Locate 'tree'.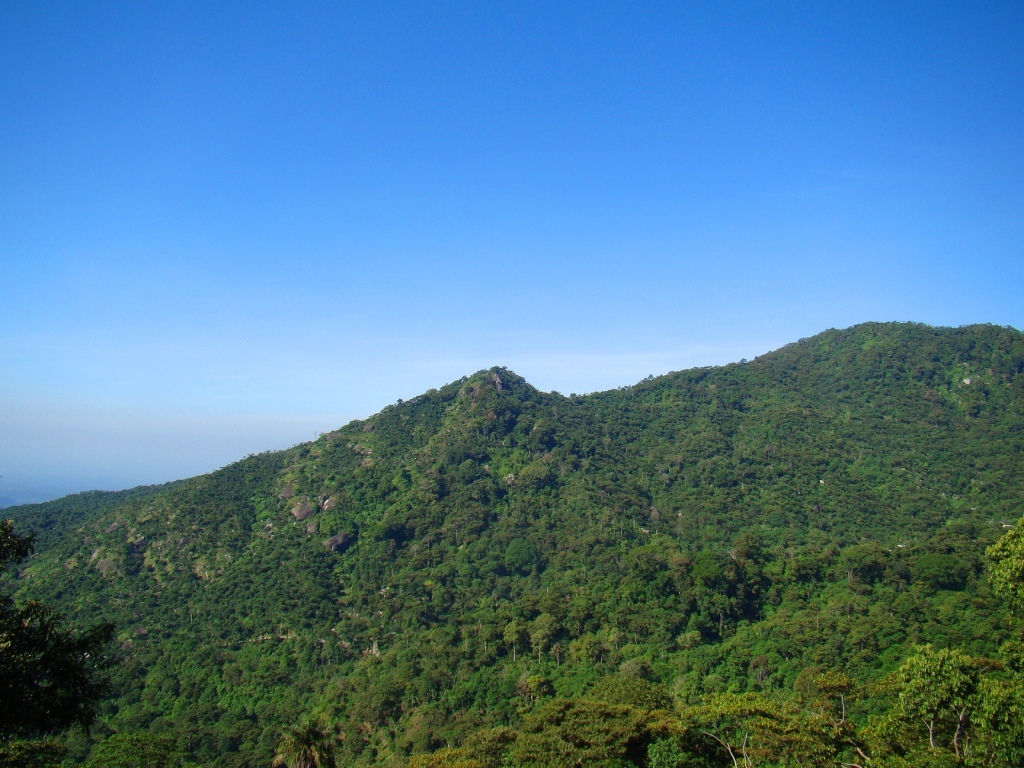
Bounding box: <bbox>9, 561, 125, 733</bbox>.
